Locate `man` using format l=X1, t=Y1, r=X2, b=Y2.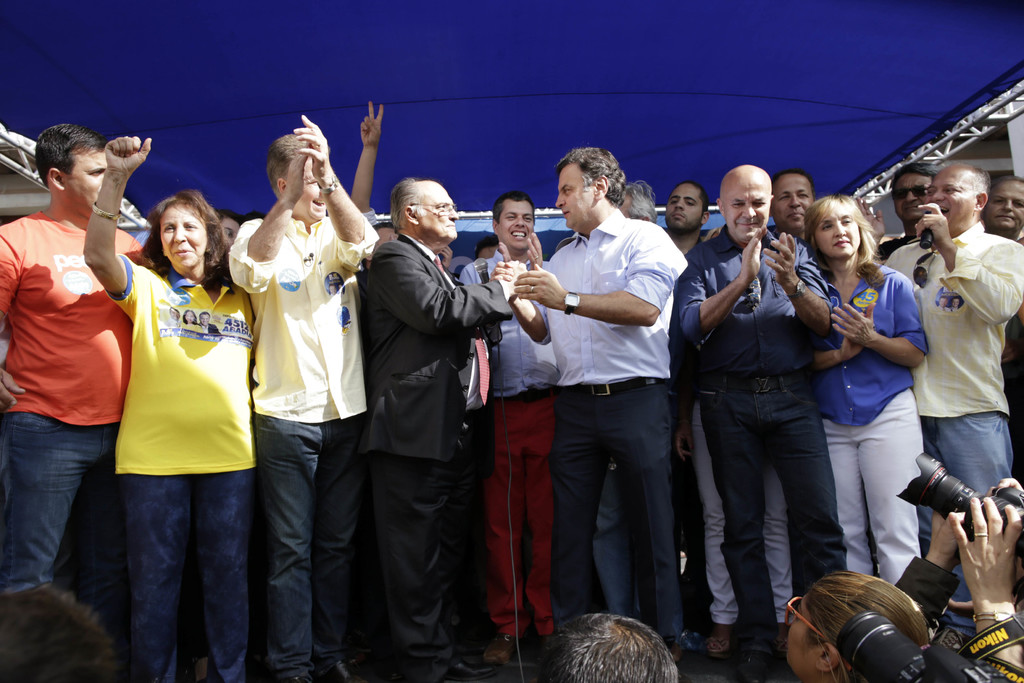
l=767, t=170, r=821, b=241.
